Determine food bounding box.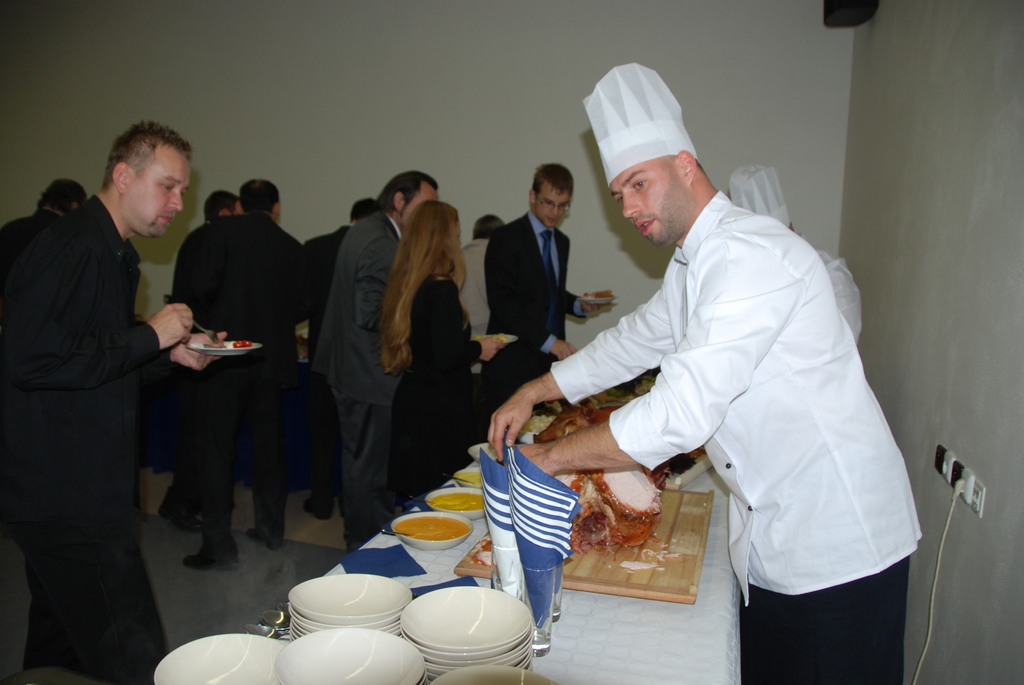
Determined: Rect(582, 481, 675, 557).
